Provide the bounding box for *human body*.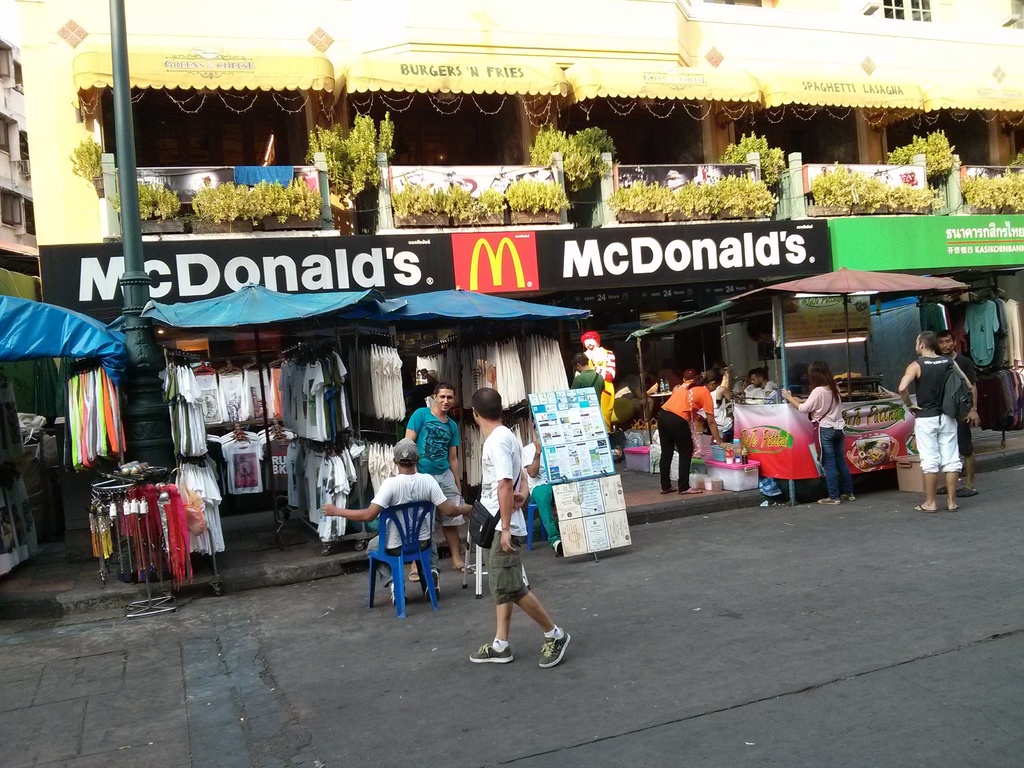
box=[401, 369, 469, 573].
